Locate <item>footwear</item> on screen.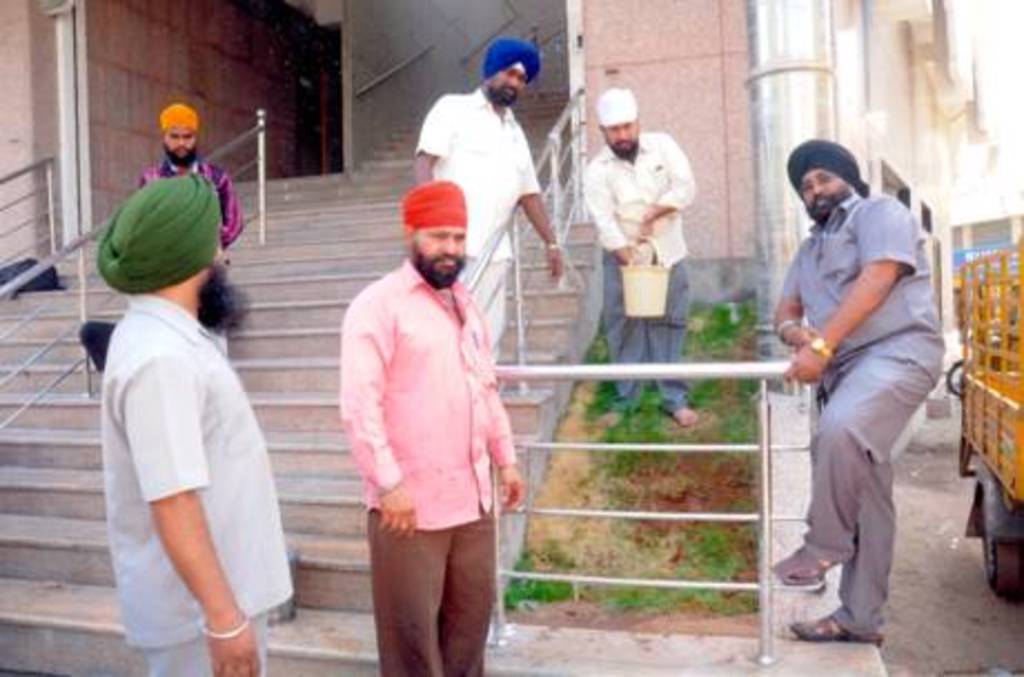
On screen at <bbox>772, 539, 848, 588</bbox>.
